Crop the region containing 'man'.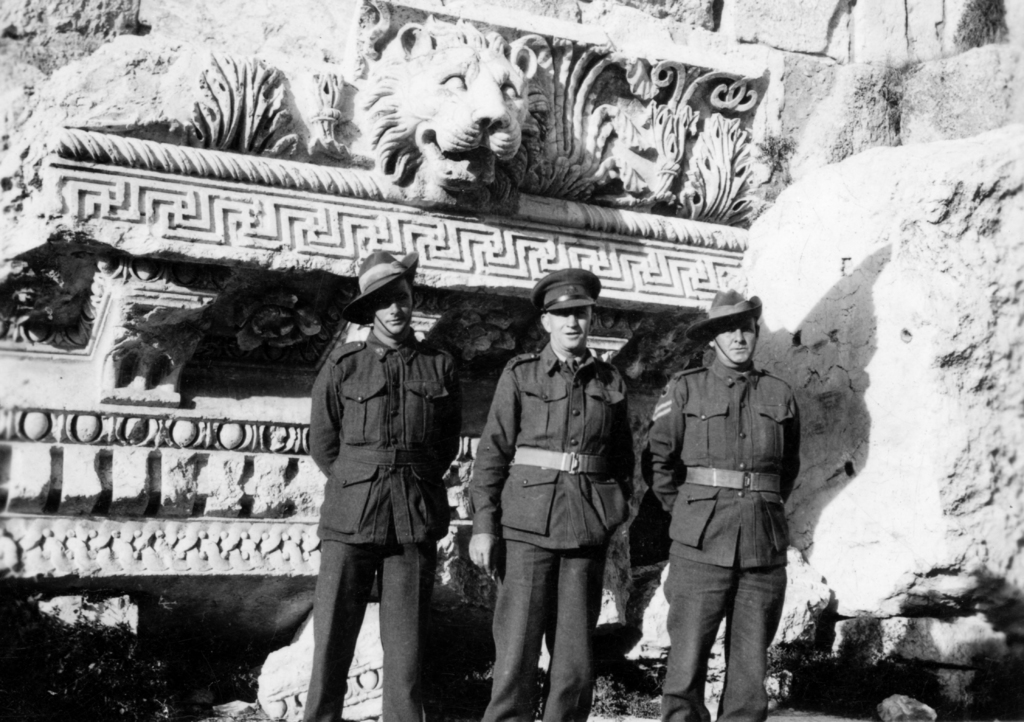
Crop region: crop(648, 291, 803, 721).
